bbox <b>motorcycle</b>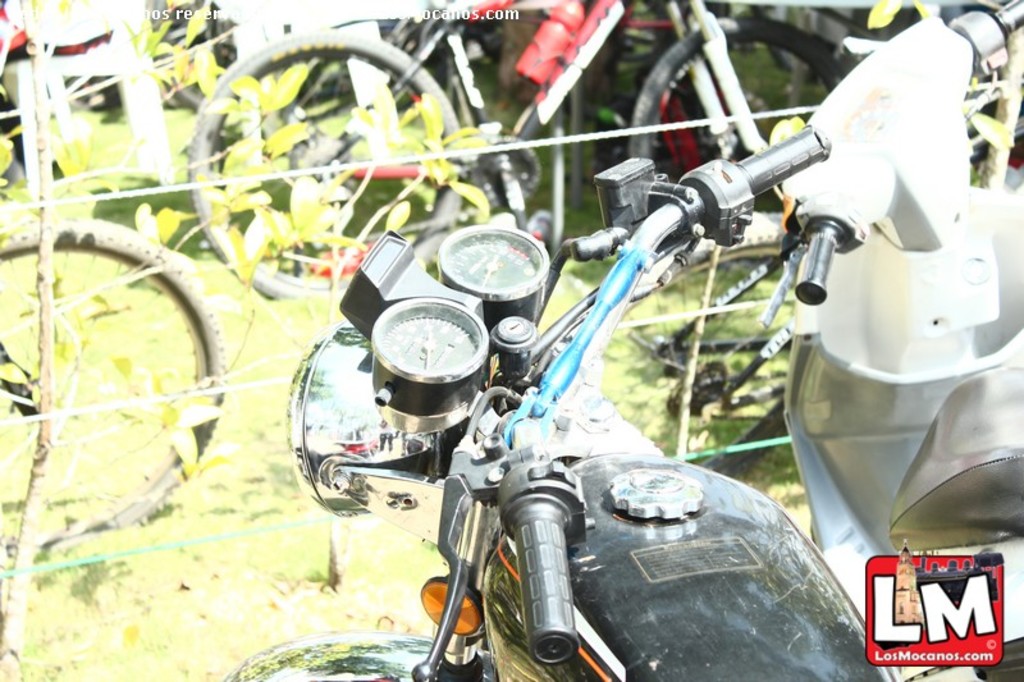
{"x1": 247, "y1": 83, "x2": 1010, "y2": 681}
